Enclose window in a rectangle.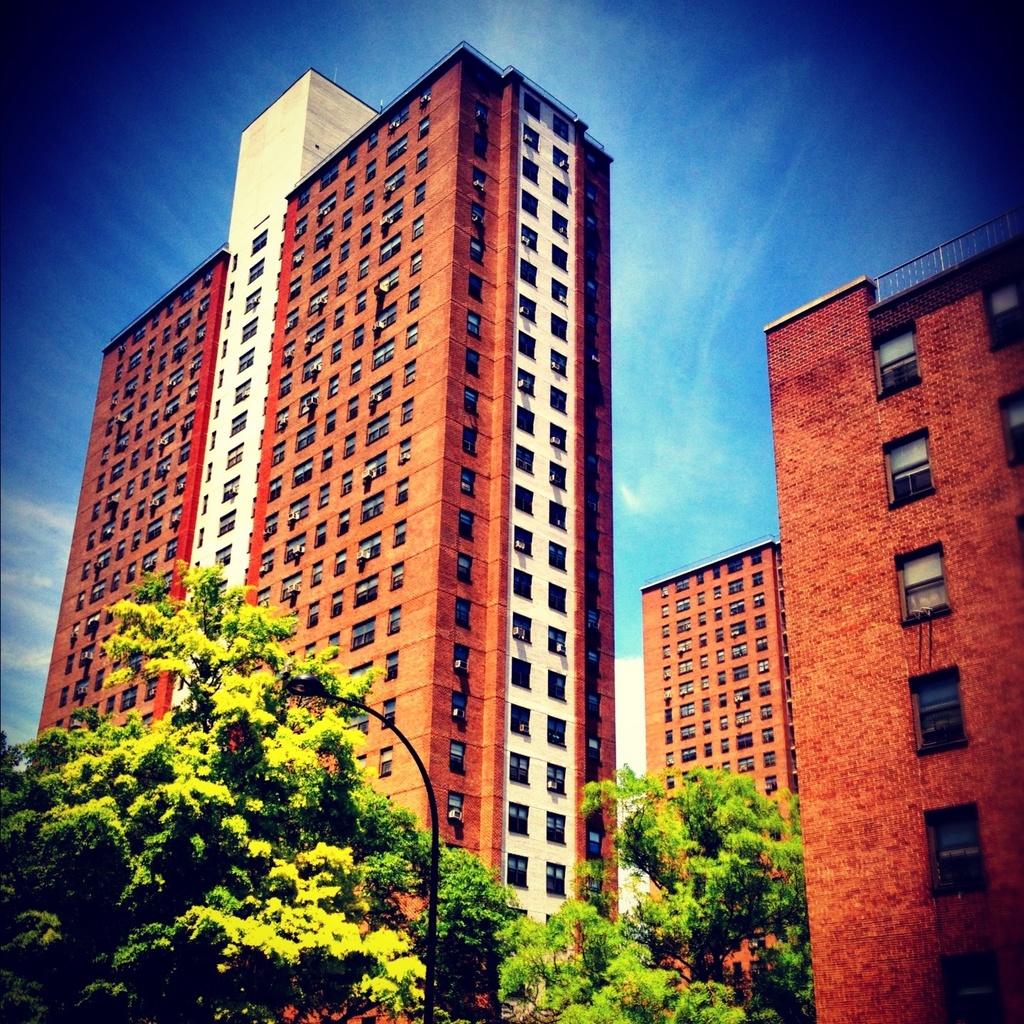
[left=986, top=270, right=1023, bottom=356].
